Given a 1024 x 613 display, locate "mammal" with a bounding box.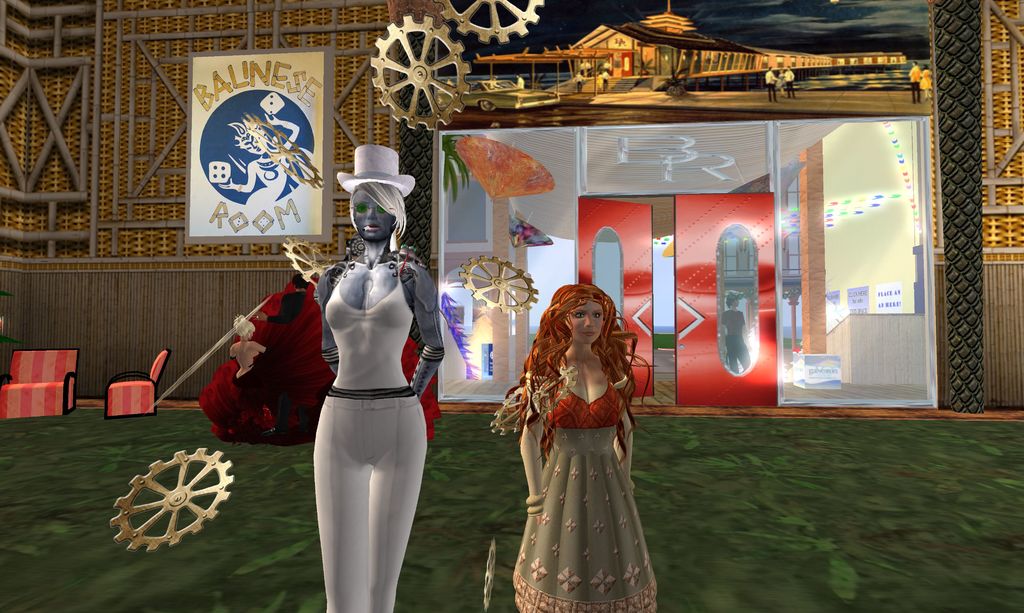
Located: [763, 66, 778, 100].
